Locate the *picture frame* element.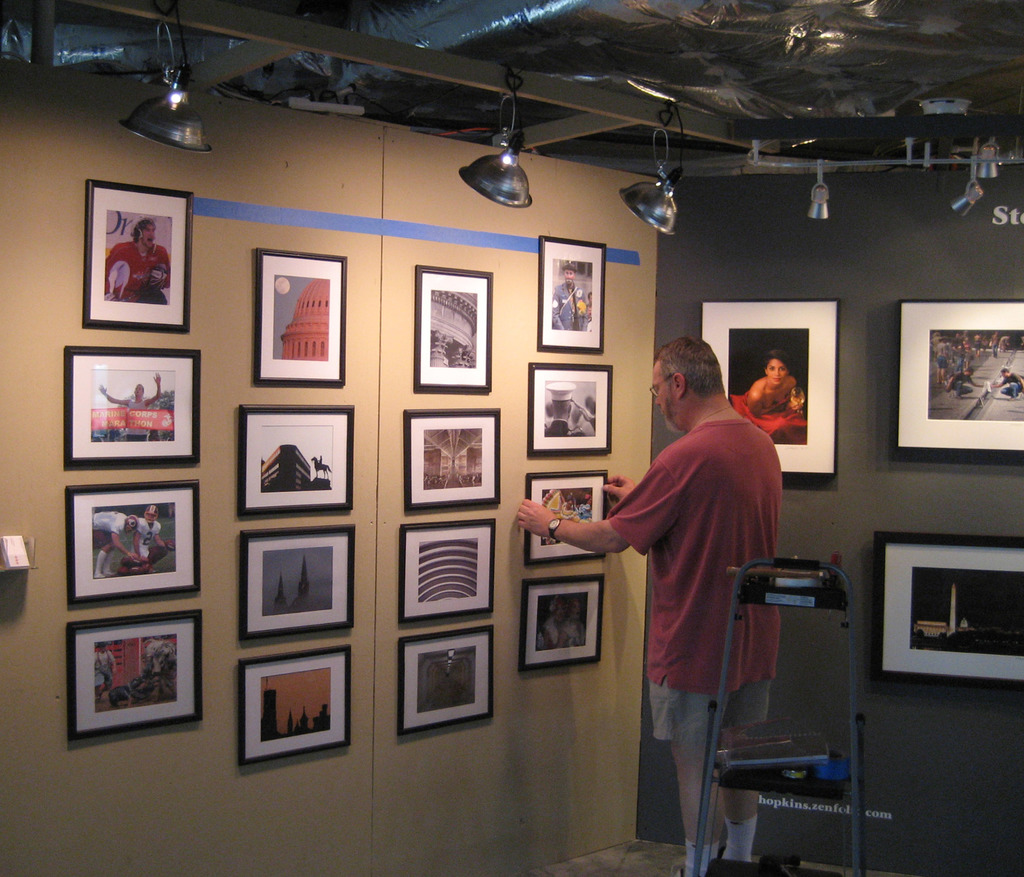
Element bbox: select_region(897, 298, 1023, 450).
